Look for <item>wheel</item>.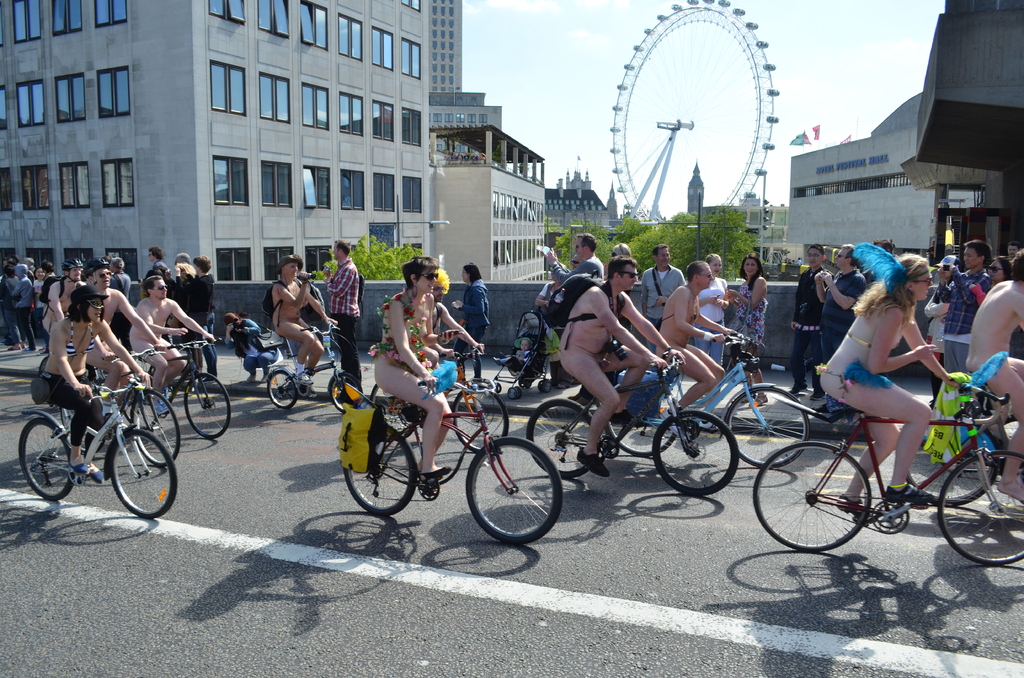
Found: crop(116, 371, 161, 424).
